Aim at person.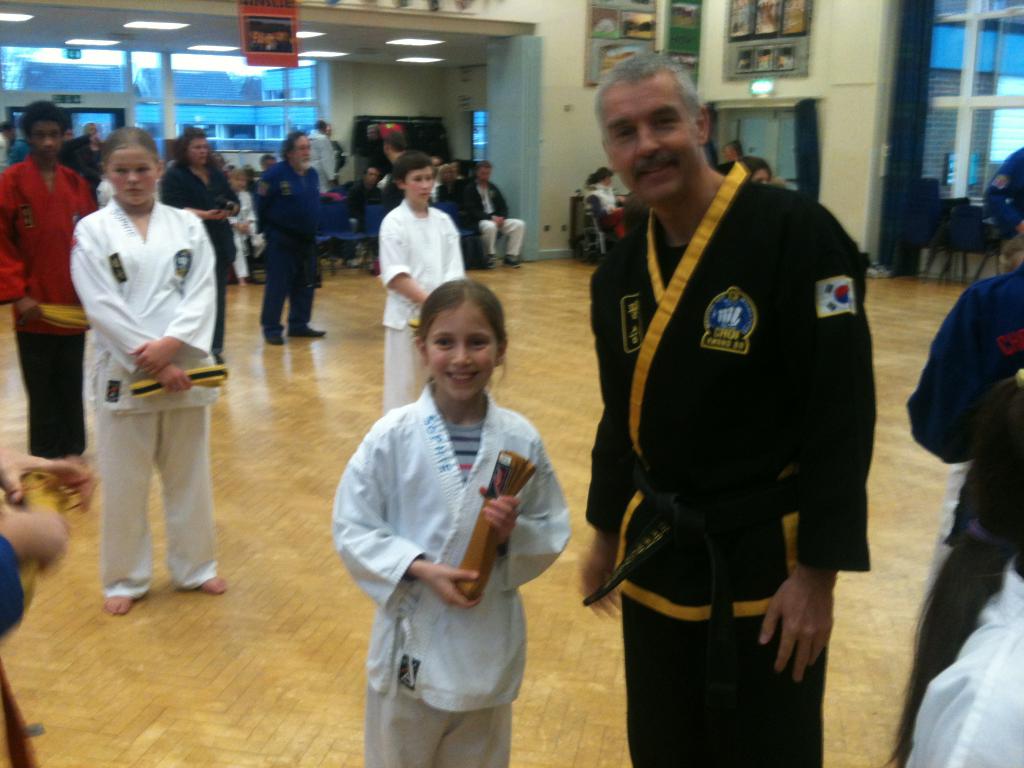
Aimed at x1=0 y1=116 x2=15 y2=170.
